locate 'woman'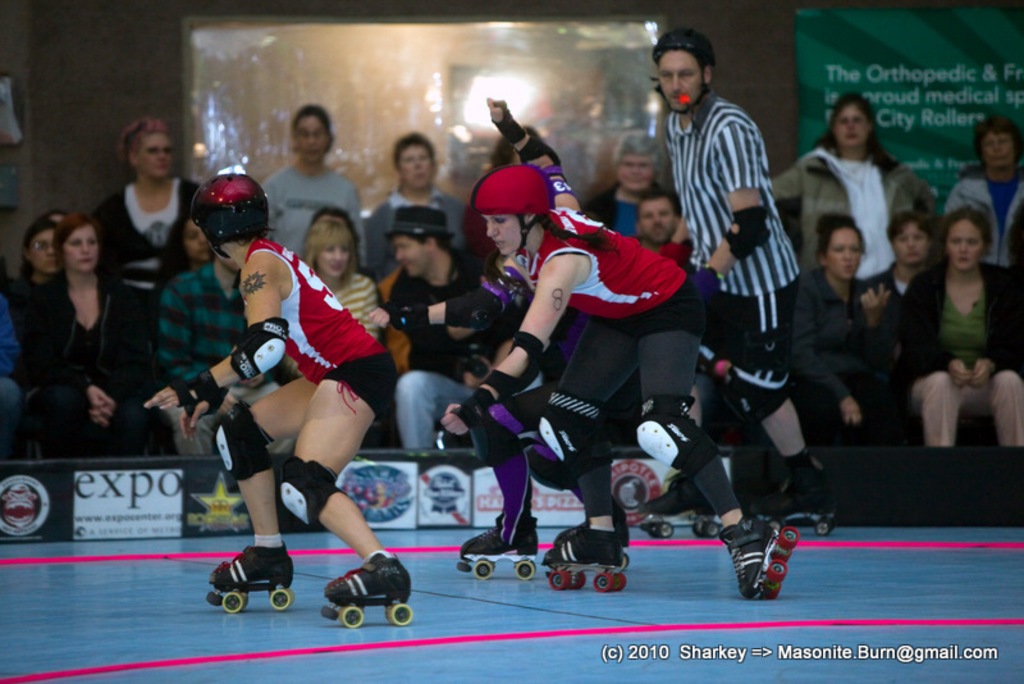
rect(392, 172, 794, 593)
